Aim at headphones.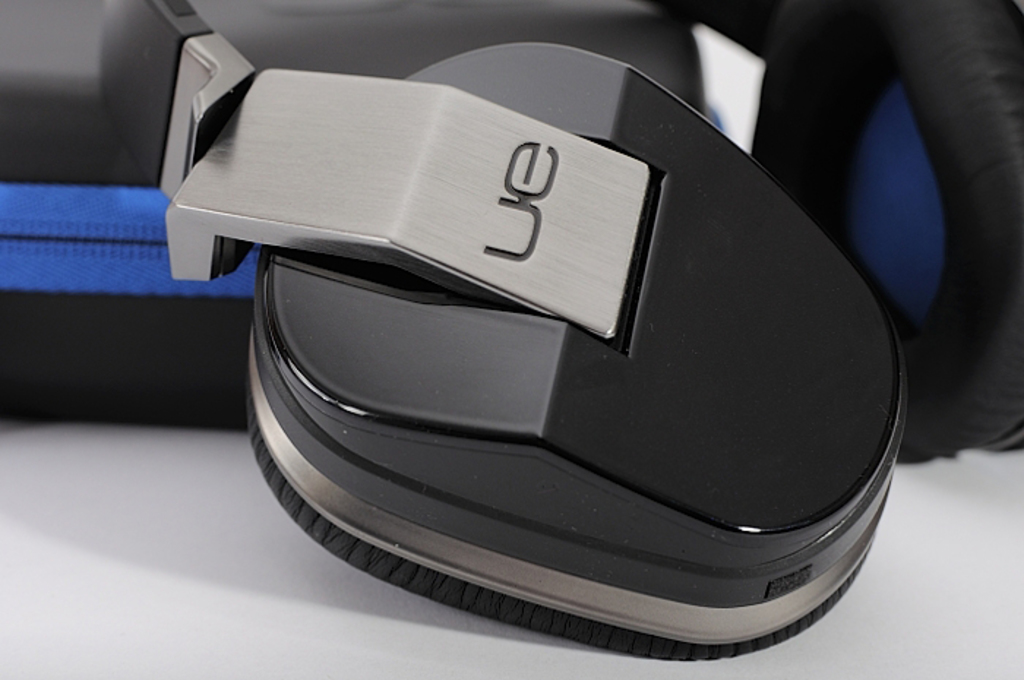
Aimed at rect(88, 0, 1018, 662).
